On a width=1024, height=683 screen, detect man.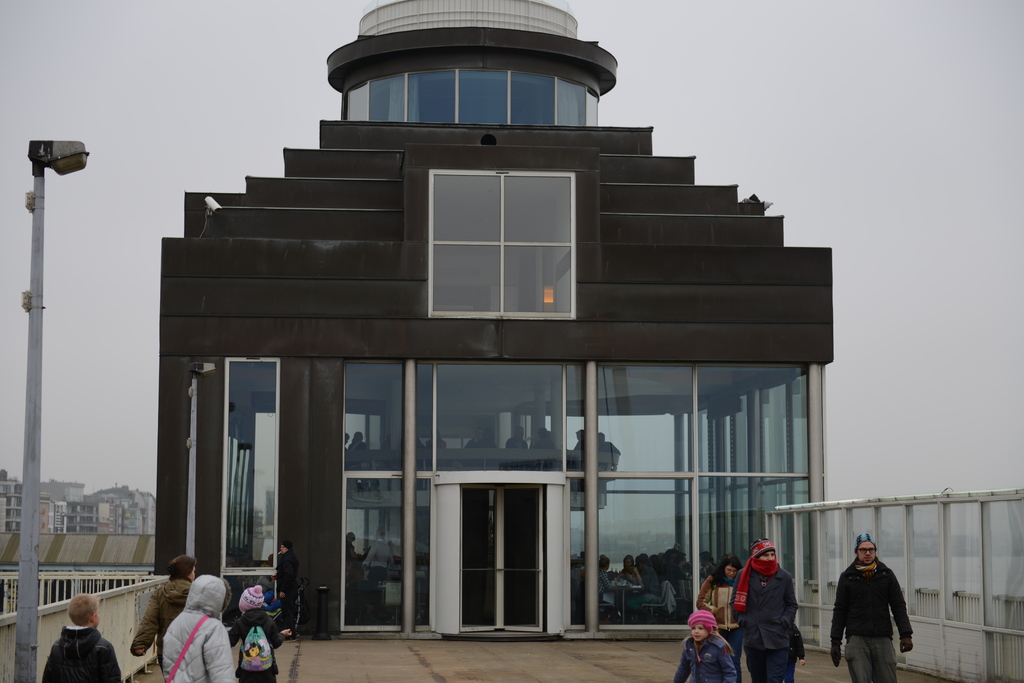
pyautogui.locateOnScreen(831, 536, 919, 677).
